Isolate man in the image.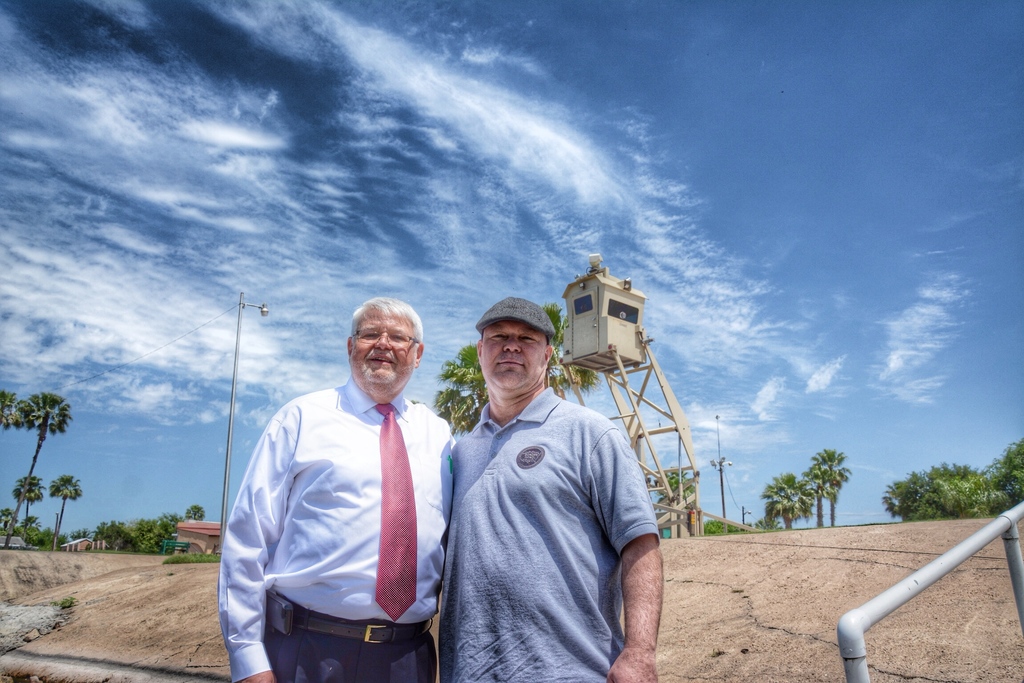
Isolated region: (left=227, top=291, right=470, bottom=682).
